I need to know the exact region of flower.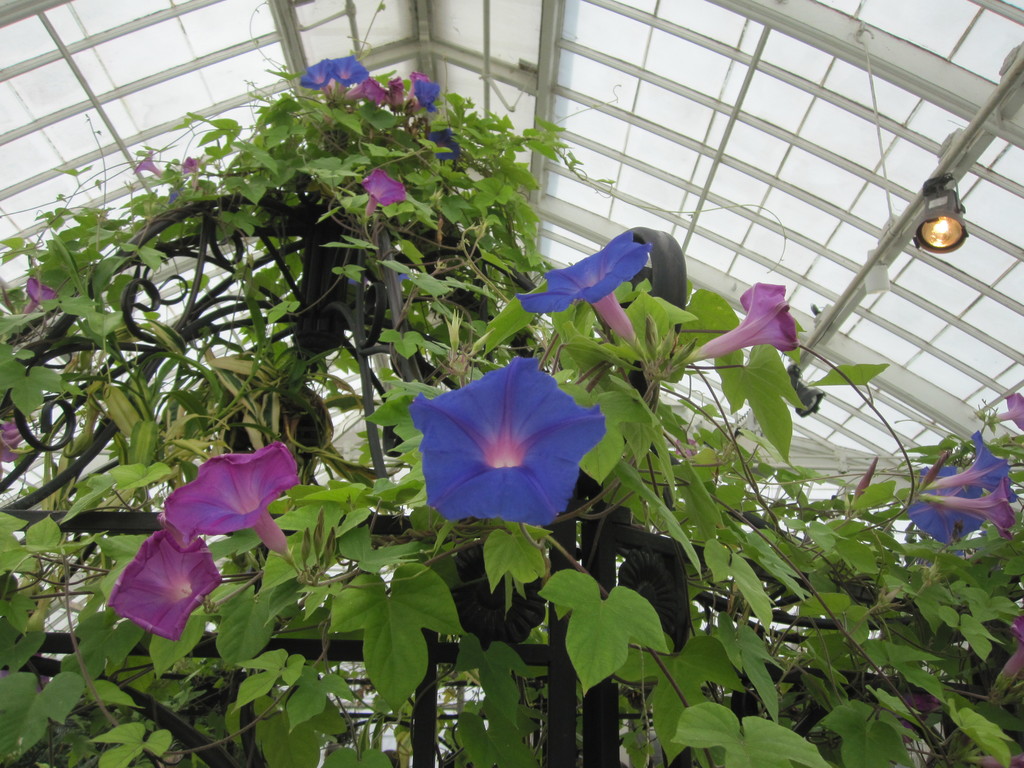
Region: x1=419 y1=129 x2=461 y2=164.
